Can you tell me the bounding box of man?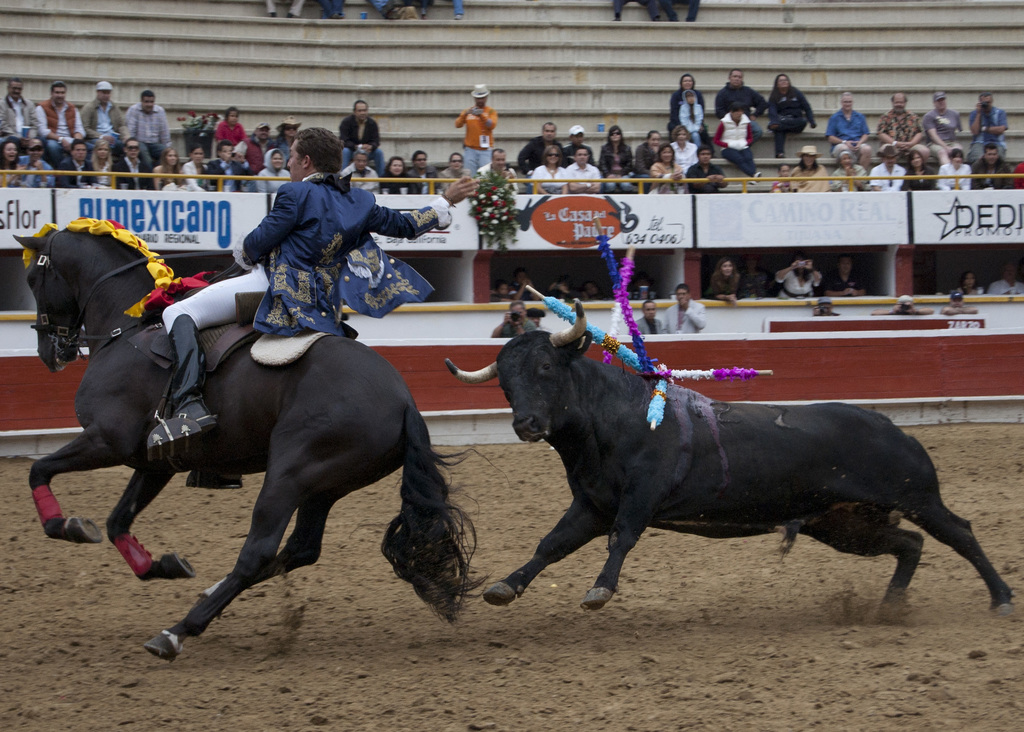
337, 102, 391, 174.
